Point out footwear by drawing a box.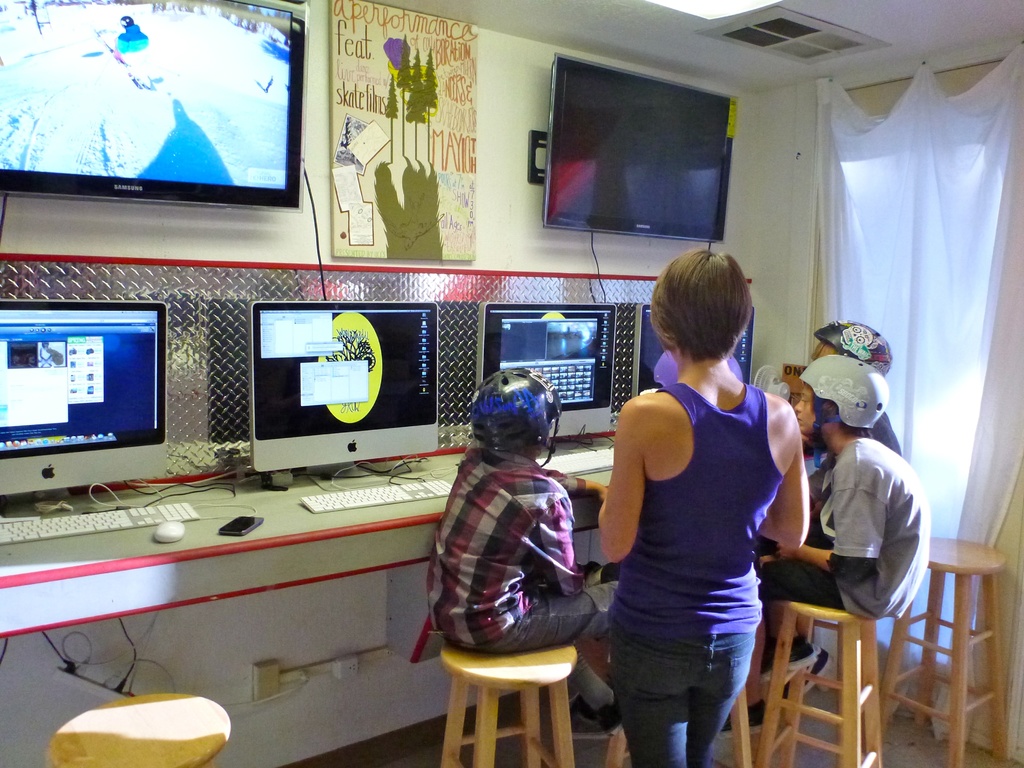
[593,676,624,744].
